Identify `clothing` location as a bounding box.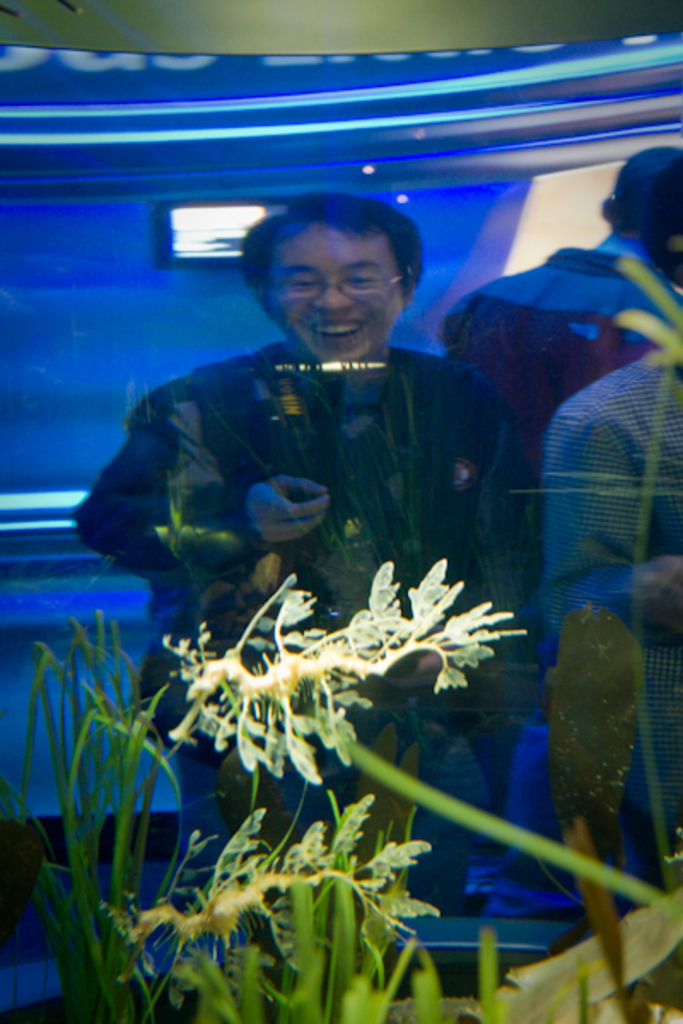
x1=430 y1=249 x2=681 y2=922.
